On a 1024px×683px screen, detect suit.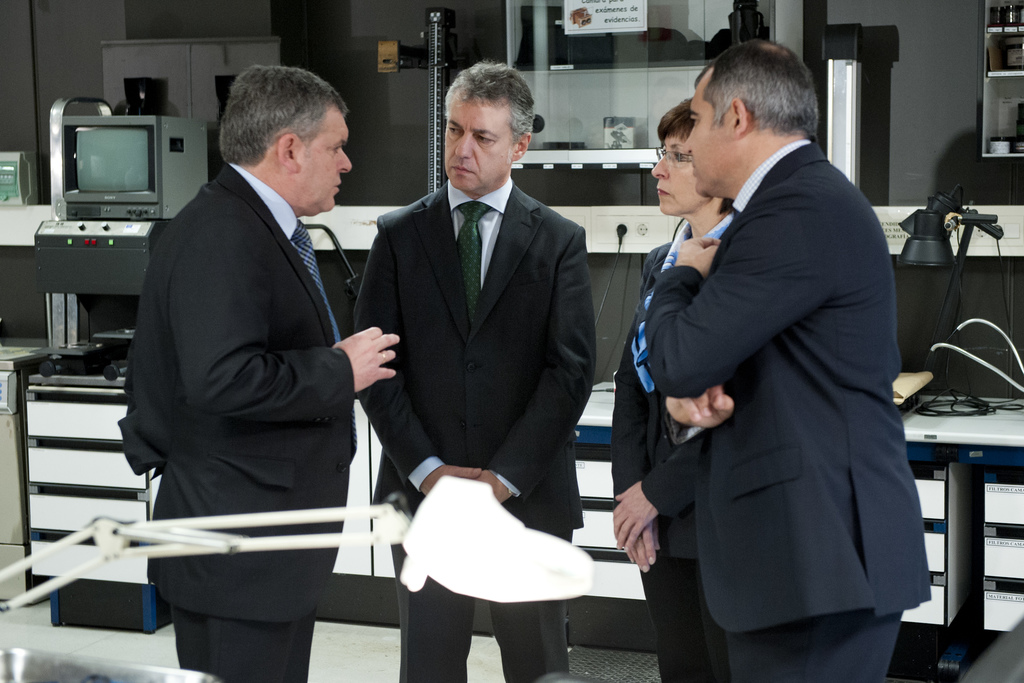
114:158:367:682.
